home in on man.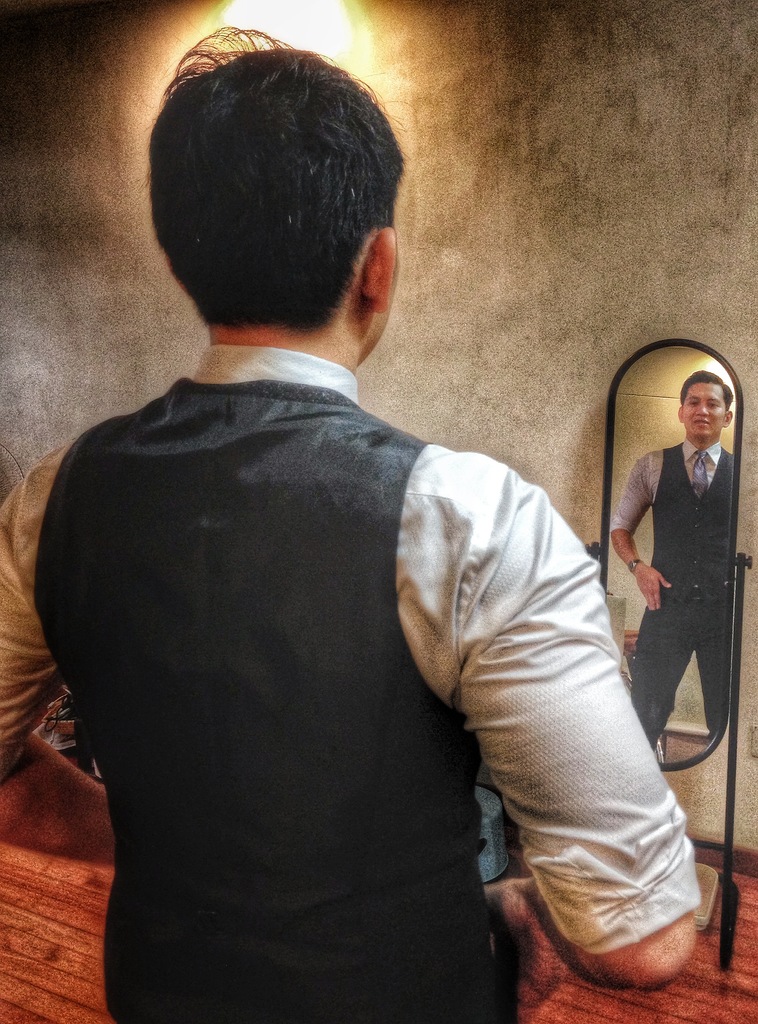
Homed in at 0,12,689,1023.
